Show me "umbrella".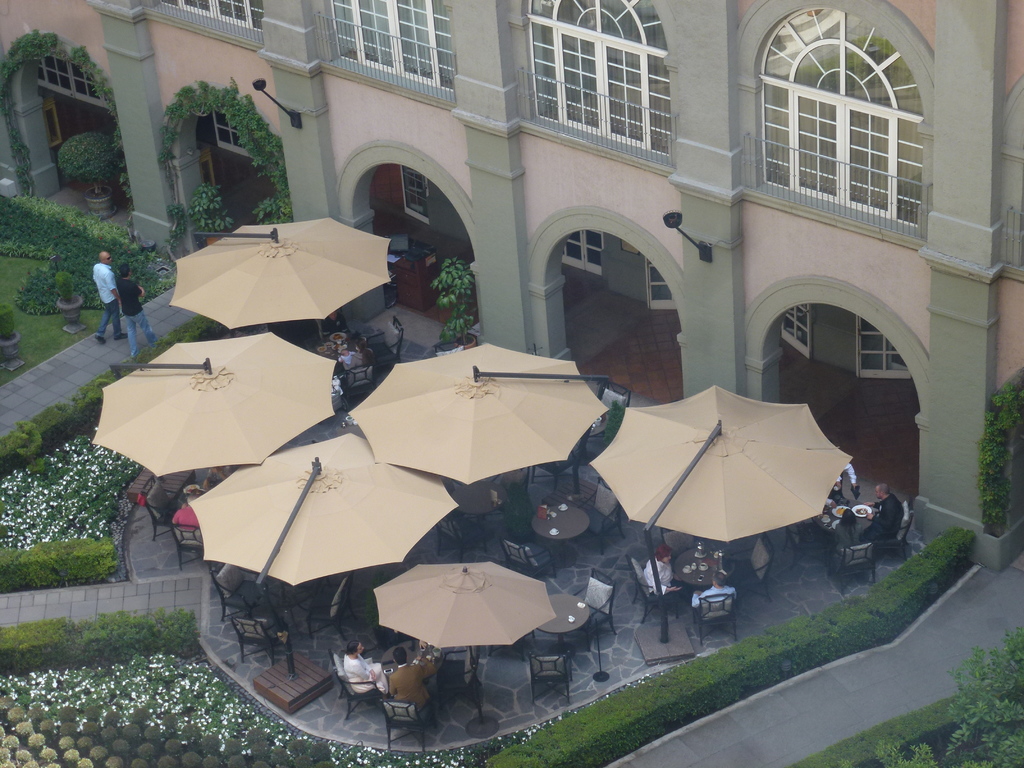
"umbrella" is here: pyautogui.locateOnScreen(374, 563, 554, 651).
